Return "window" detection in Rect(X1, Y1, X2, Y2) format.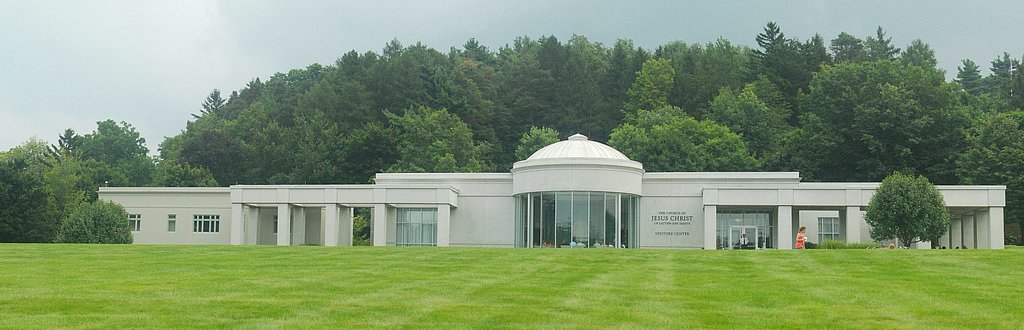
Rect(168, 214, 178, 231).
